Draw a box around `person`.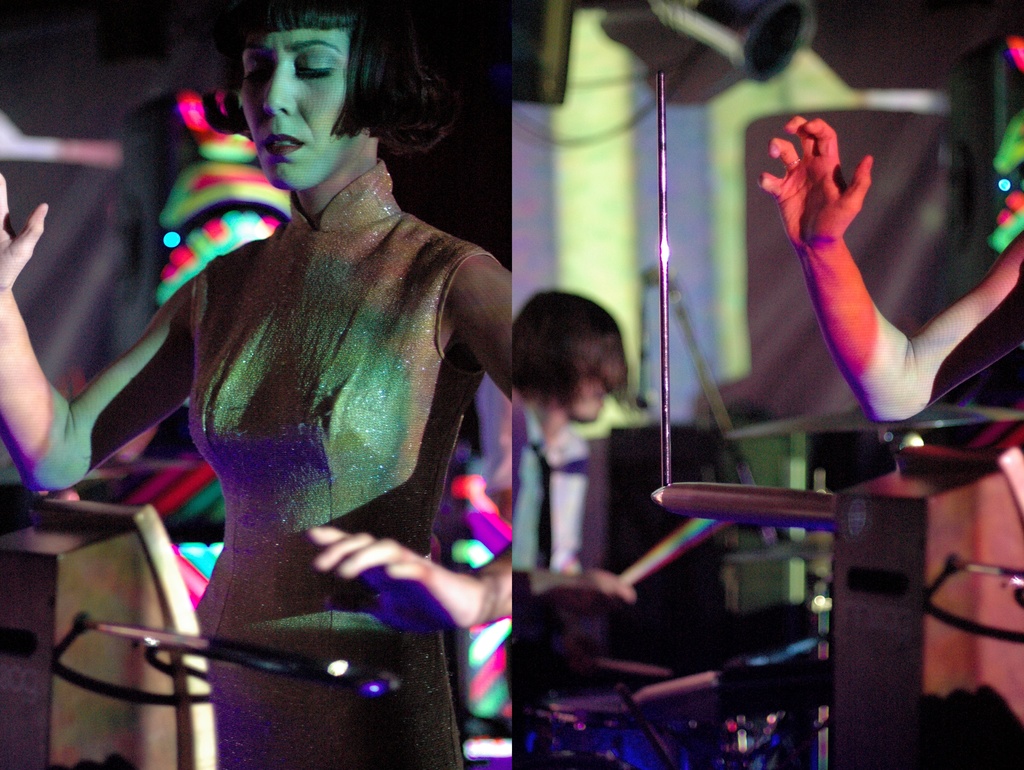
BBox(755, 25, 1023, 767).
